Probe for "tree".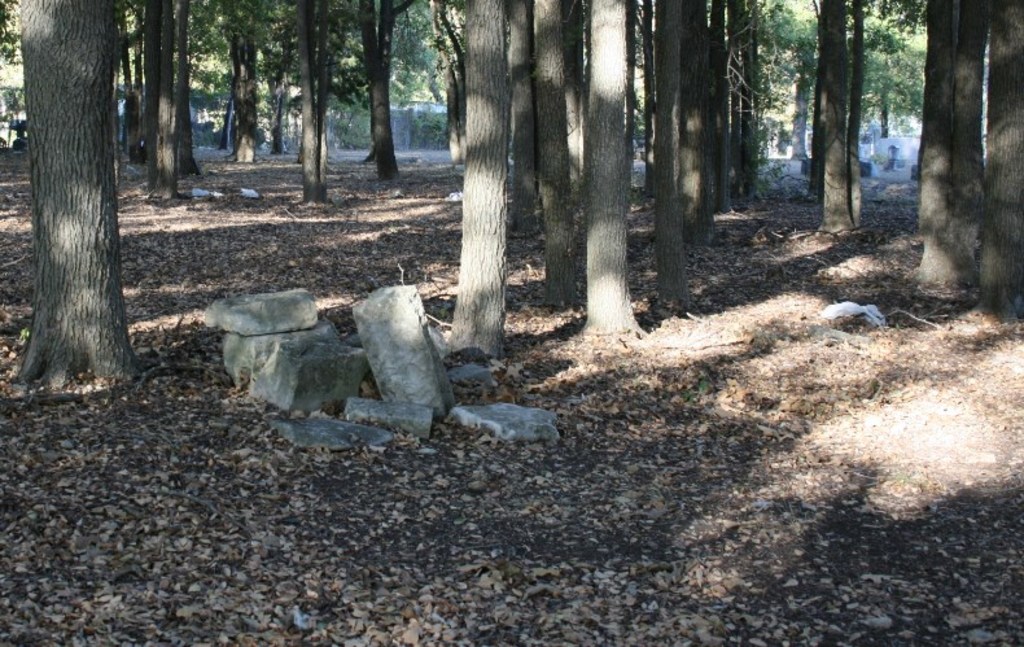
Probe result: l=800, t=0, r=880, b=242.
